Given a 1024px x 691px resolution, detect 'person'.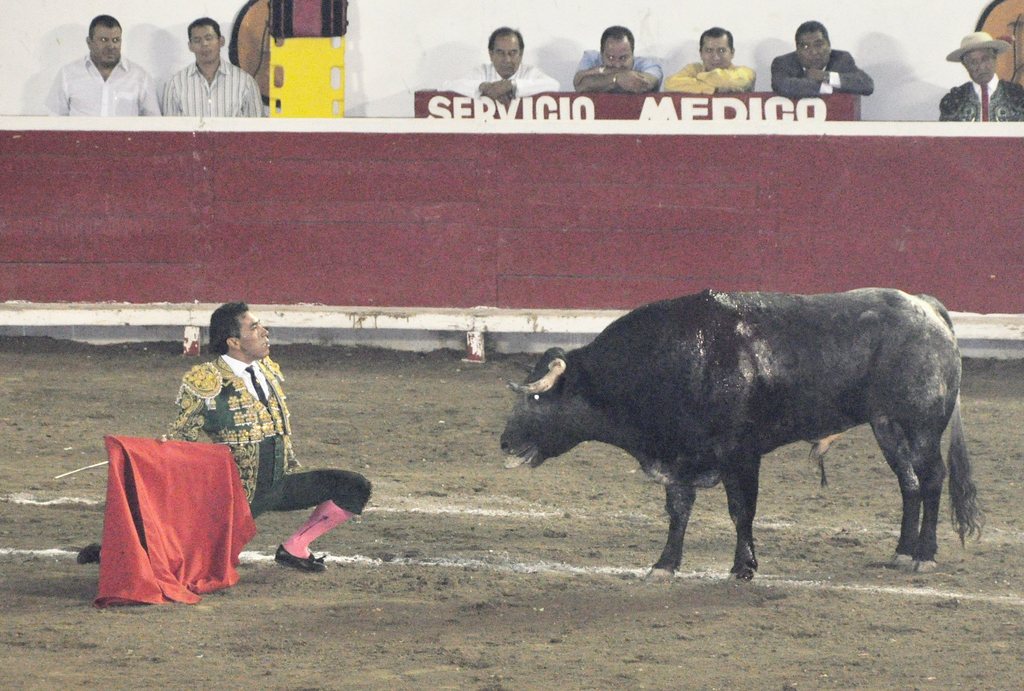
detection(661, 24, 758, 97).
